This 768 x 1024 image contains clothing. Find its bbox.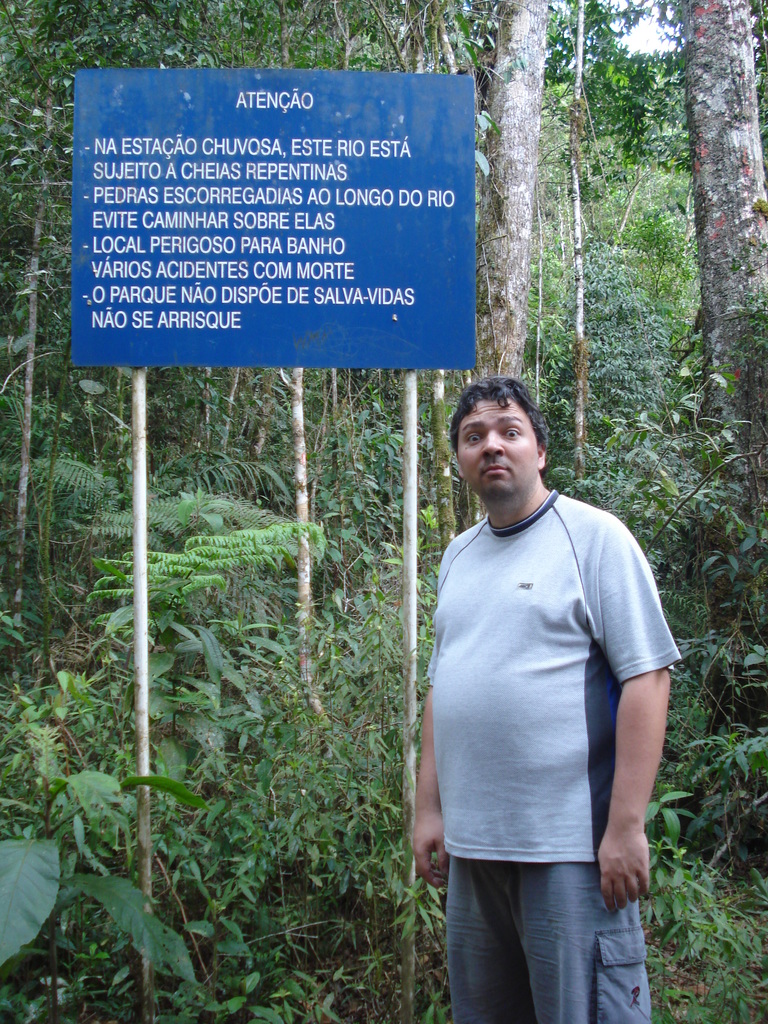
420:492:664:1021.
